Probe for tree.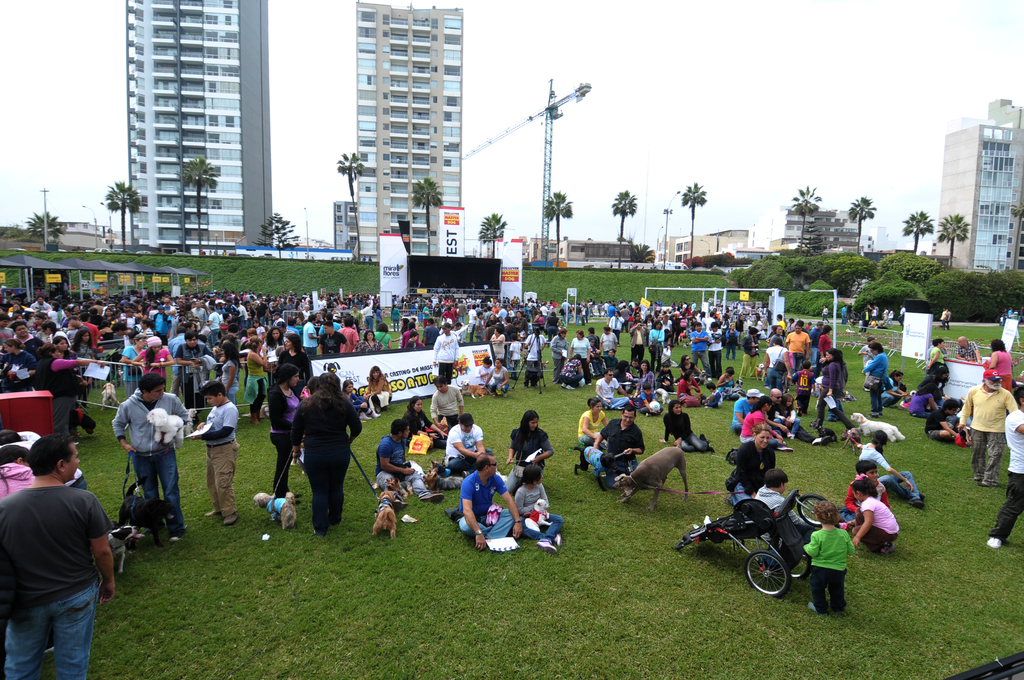
Probe result: detection(477, 211, 512, 258).
